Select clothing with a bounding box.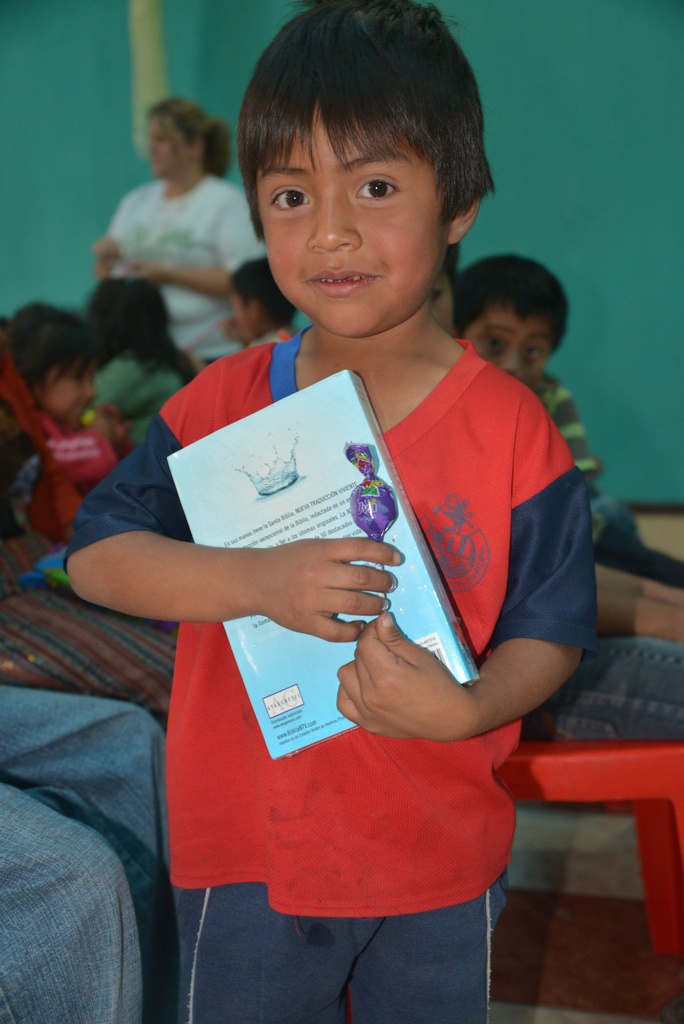
<box>101,173,268,372</box>.
